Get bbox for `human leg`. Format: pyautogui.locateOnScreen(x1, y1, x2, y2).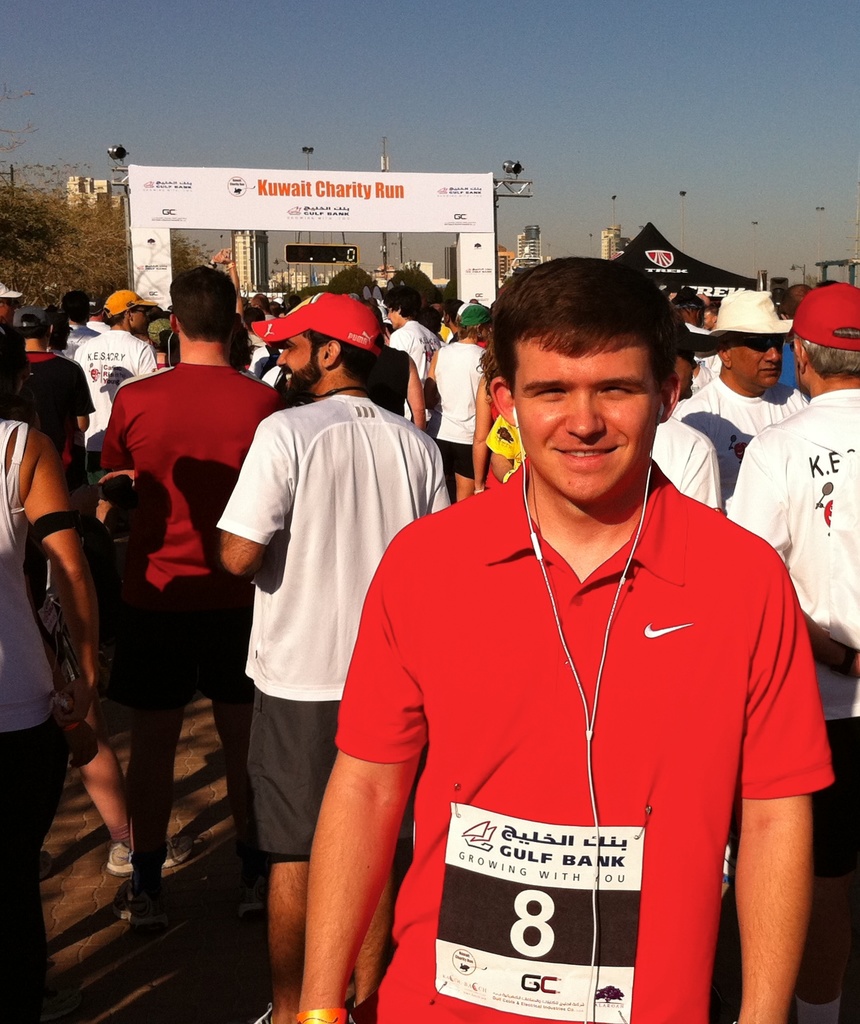
pyautogui.locateOnScreen(259, 703, 326, 1023).
